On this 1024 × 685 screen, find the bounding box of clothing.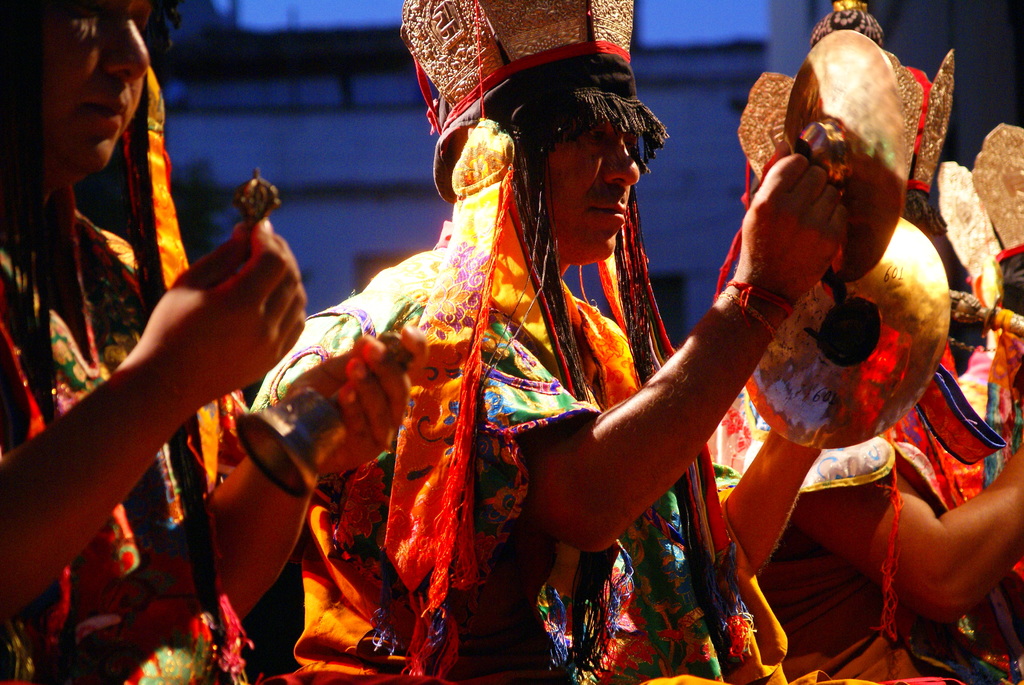
Bounding box: region(285, 157, 654, 655).
